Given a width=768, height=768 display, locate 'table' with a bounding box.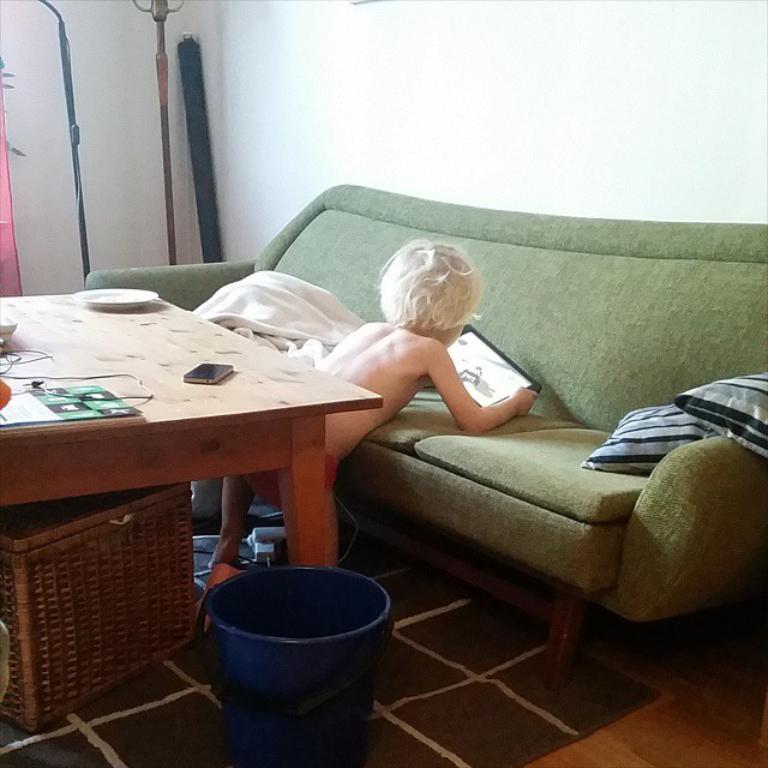
Located: 0/293/380/569.
